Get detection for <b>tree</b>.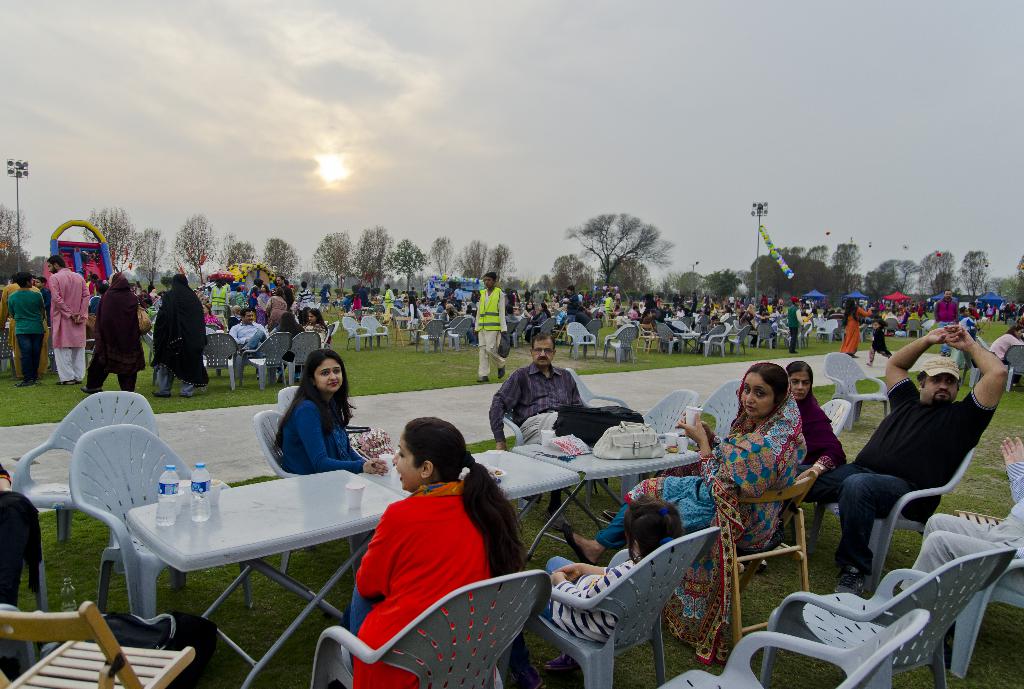
Detection: bbox(80, 207, 135, 273).
